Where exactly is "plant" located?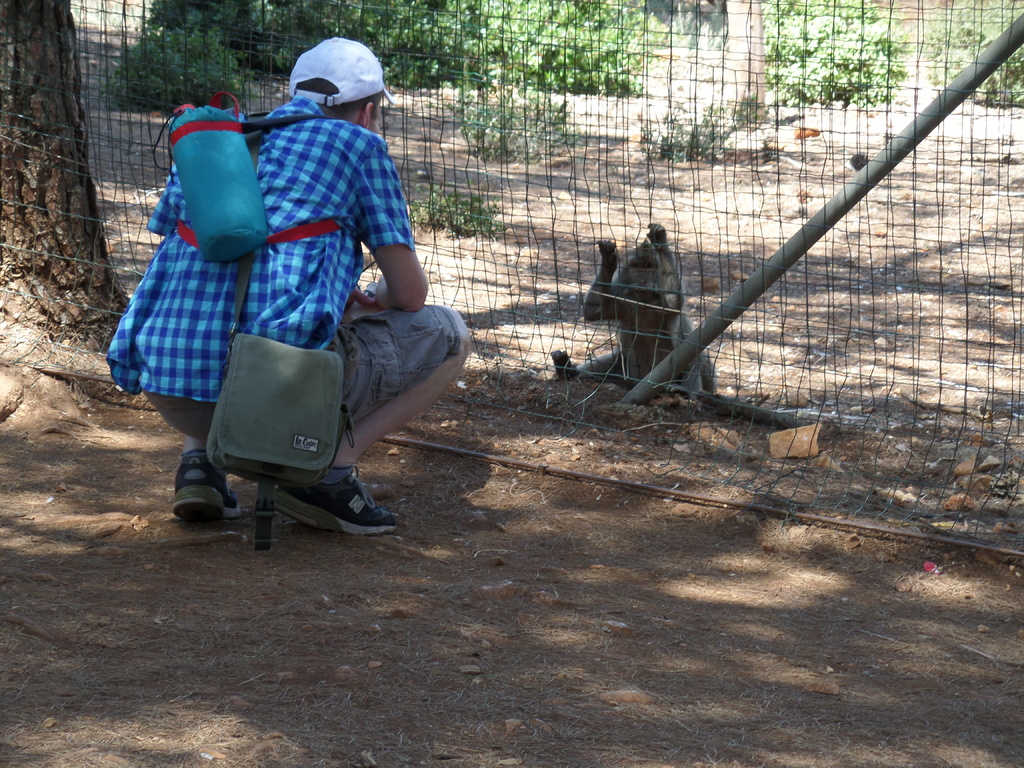
Its bounding box is x1=922 y1=0 x2=1023 y2=115.
